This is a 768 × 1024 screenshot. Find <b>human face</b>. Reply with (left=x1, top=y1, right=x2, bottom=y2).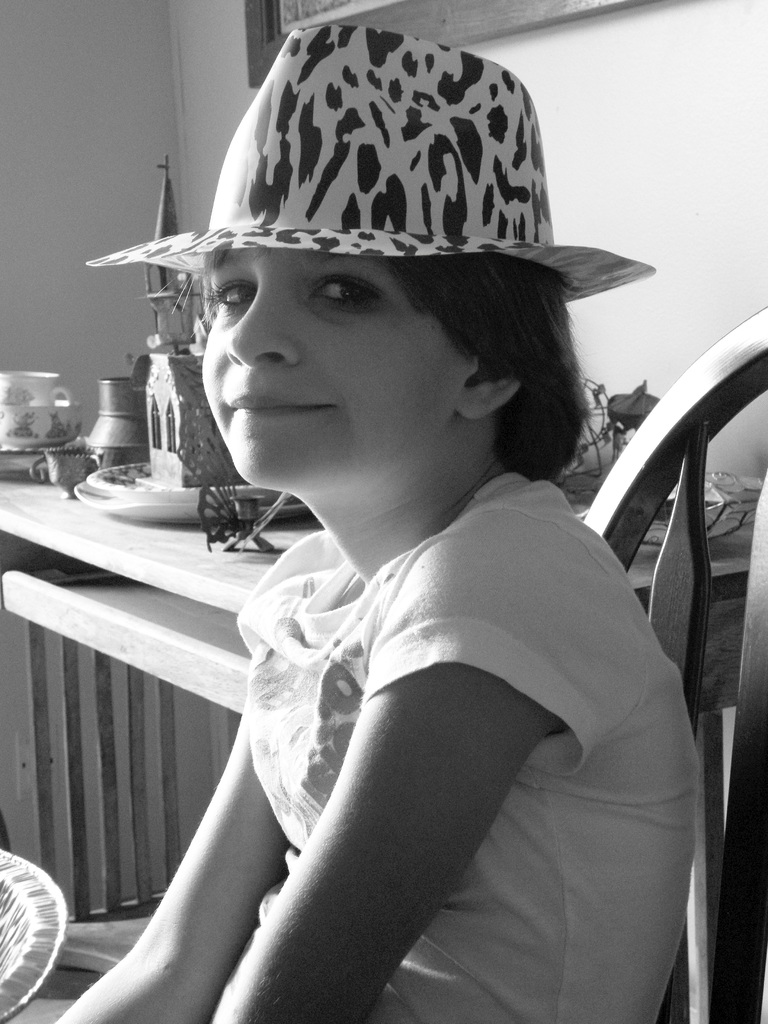
(left=198, top=245, right=459, bottom=488).
